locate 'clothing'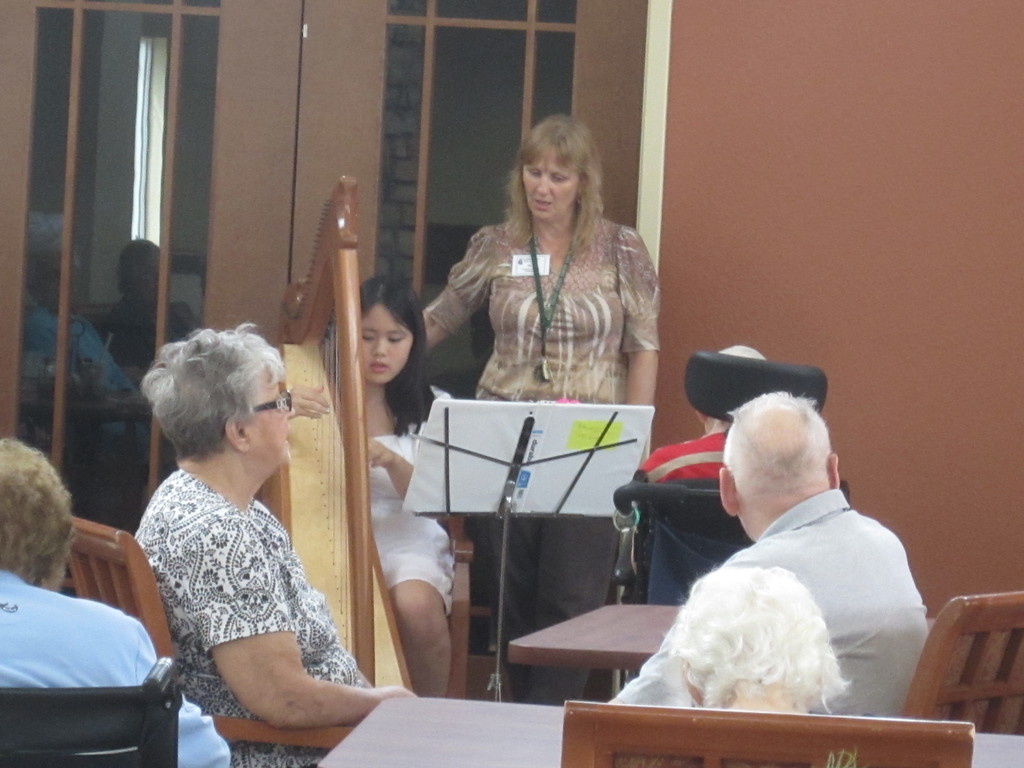
<box>0,563,230,767</box>
